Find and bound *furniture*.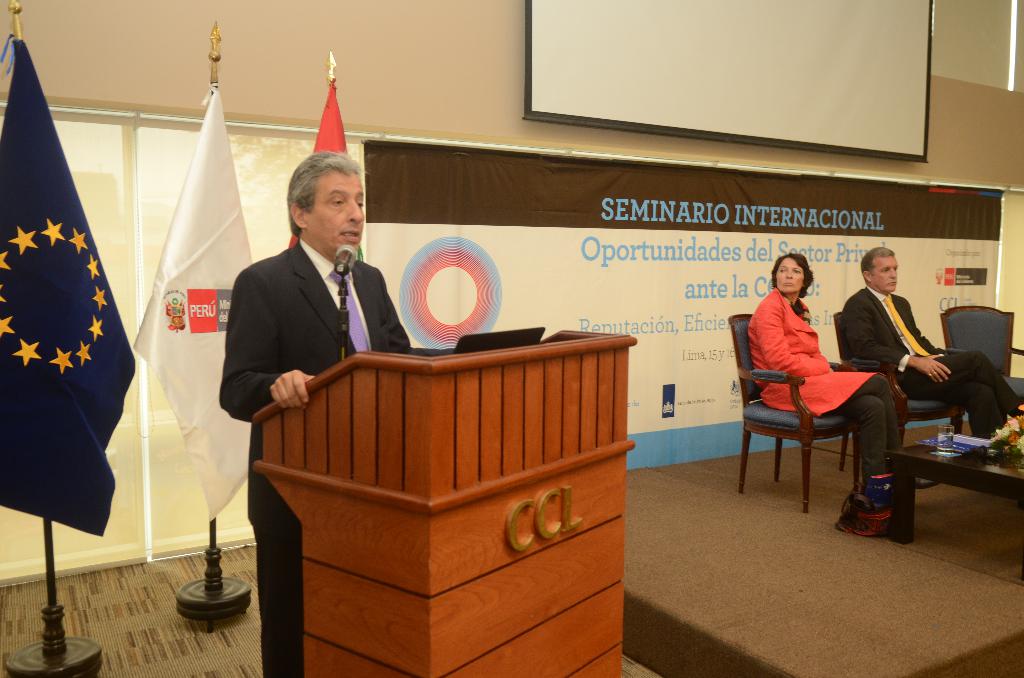
Bound: select_region(725, 314, 858, 513).
